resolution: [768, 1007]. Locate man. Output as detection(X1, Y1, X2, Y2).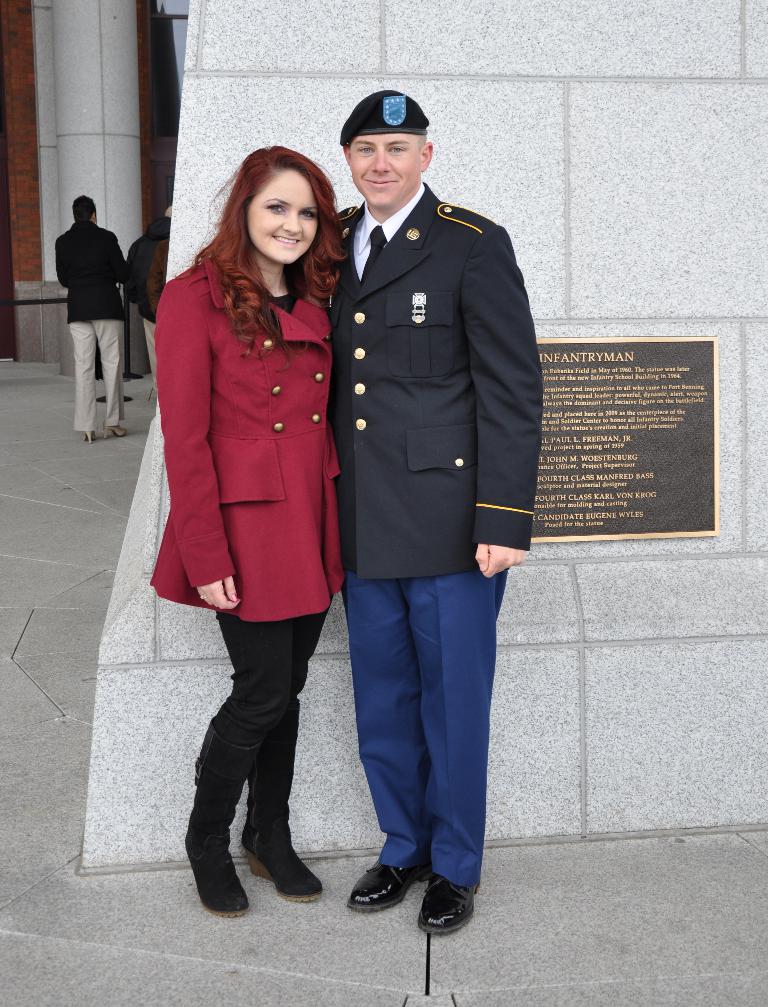
detection(331, 80, 551, 940).
